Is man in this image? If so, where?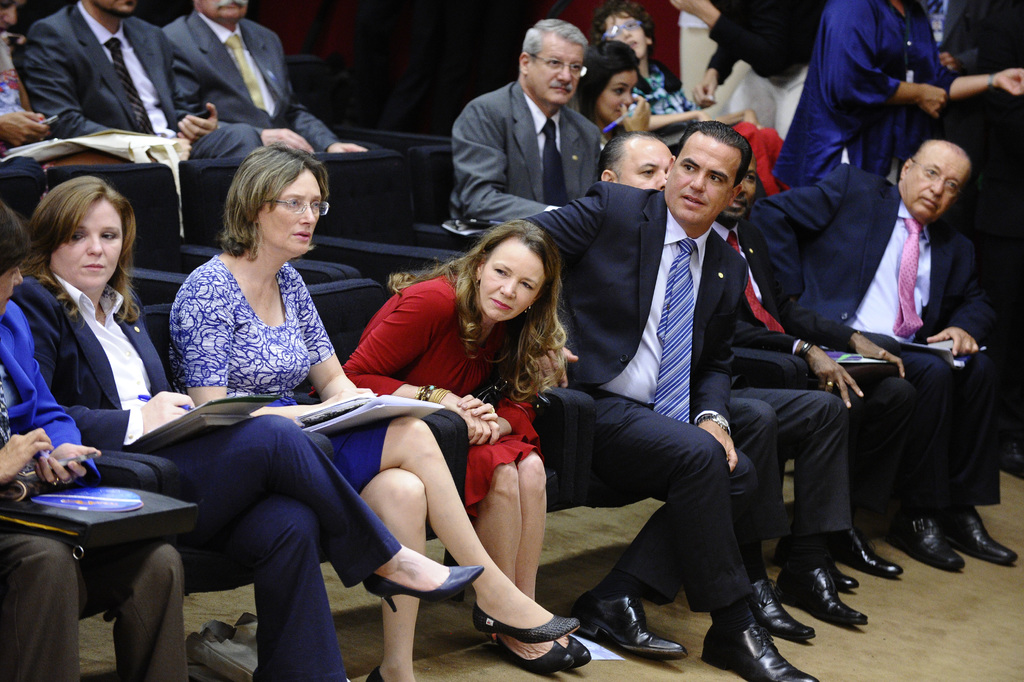
Yes, at left=708, top=147, right=917, bottom=592.
